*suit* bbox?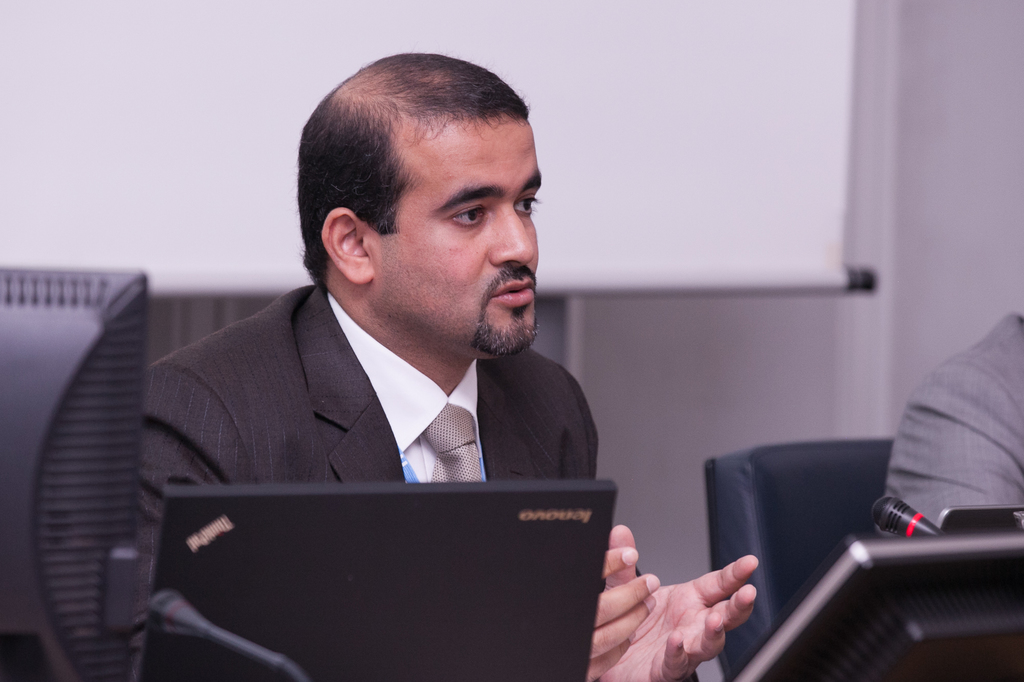
bbox=(879, 308, 1023, 537)
